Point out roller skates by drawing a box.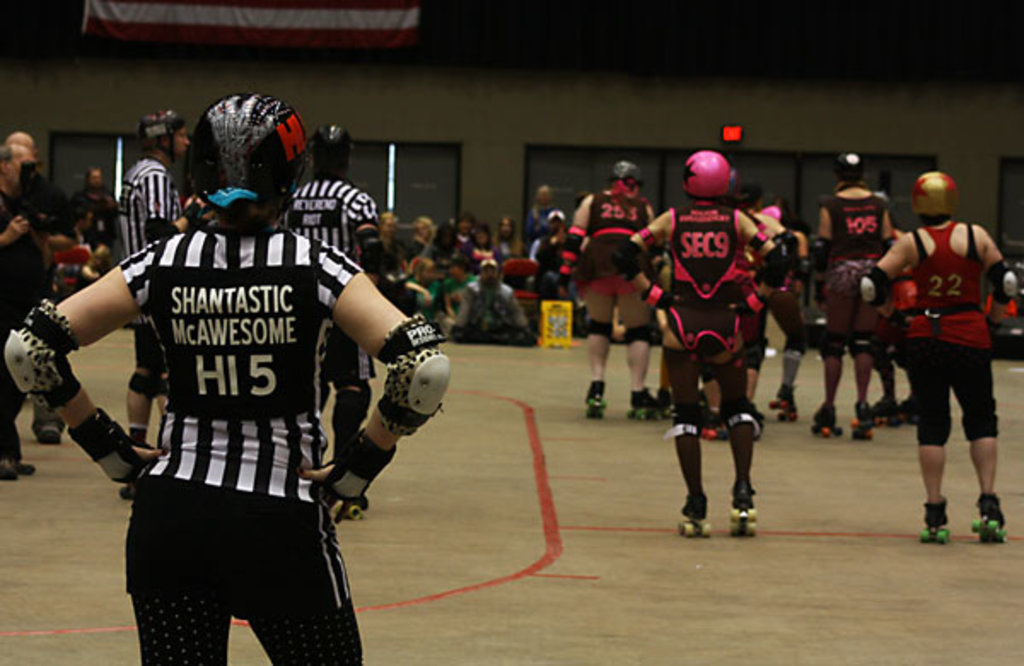
[876,400,903,425].
